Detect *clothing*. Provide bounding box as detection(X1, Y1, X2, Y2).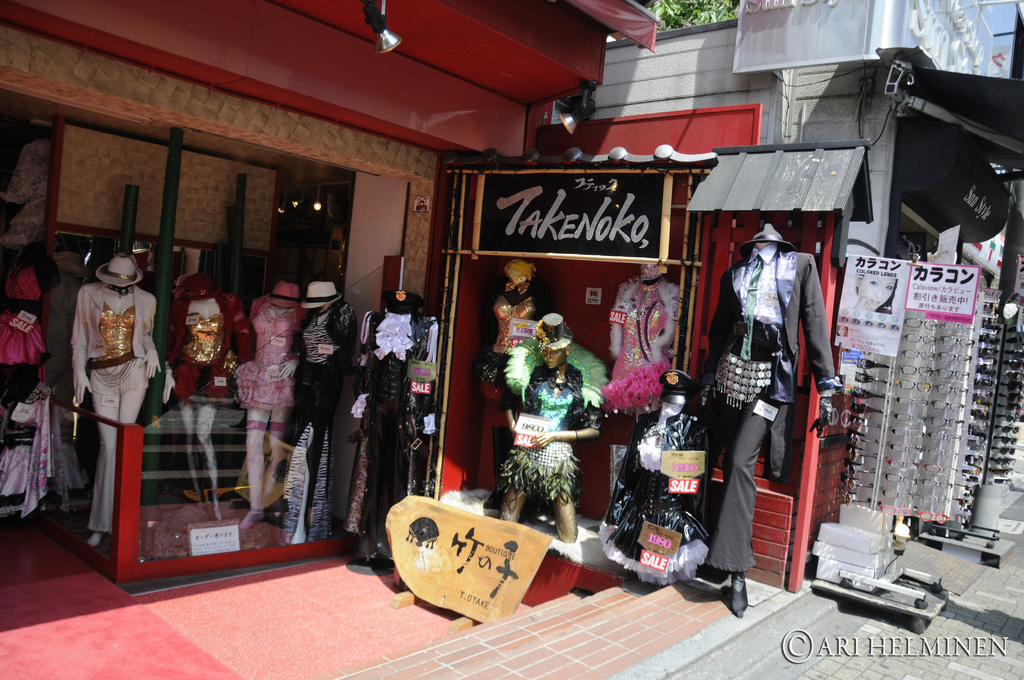
detection(478, 293, 542, 393).
